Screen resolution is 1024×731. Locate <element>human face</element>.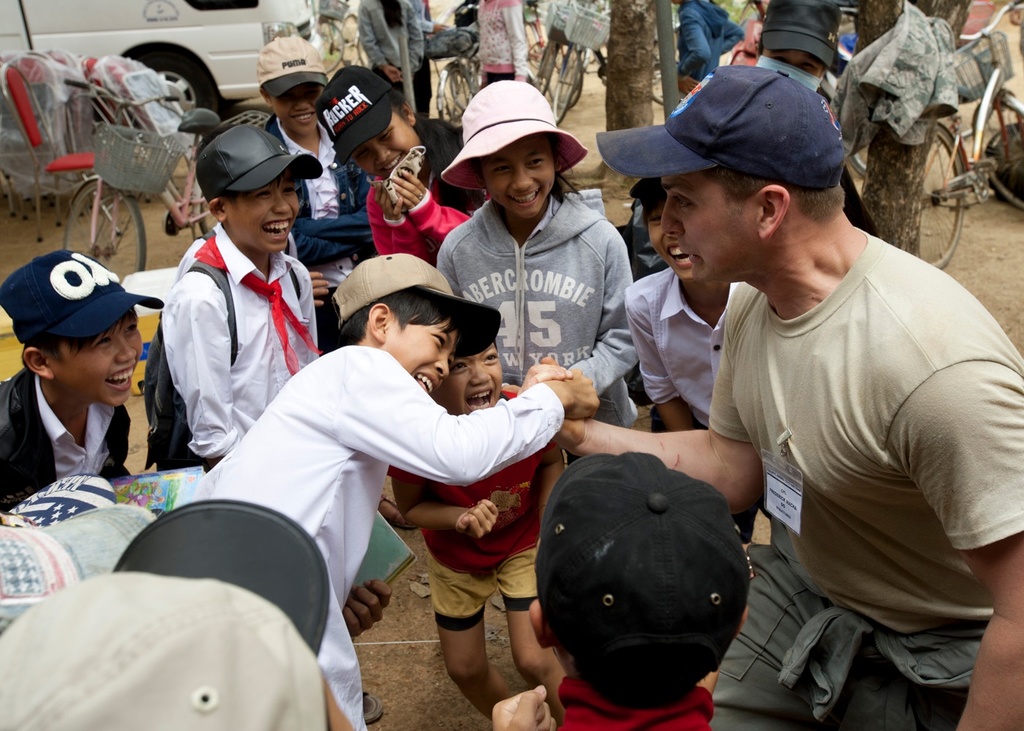
Rect(765, 49, 824, 77).
